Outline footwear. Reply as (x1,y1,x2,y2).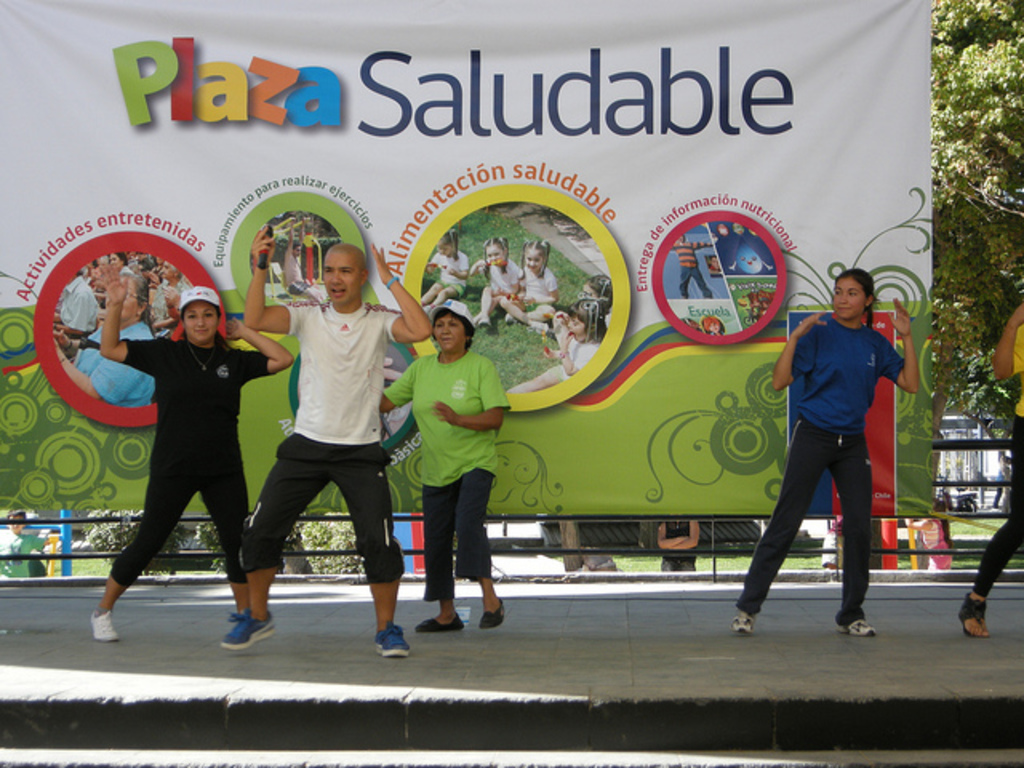
(837,616,874,637).
